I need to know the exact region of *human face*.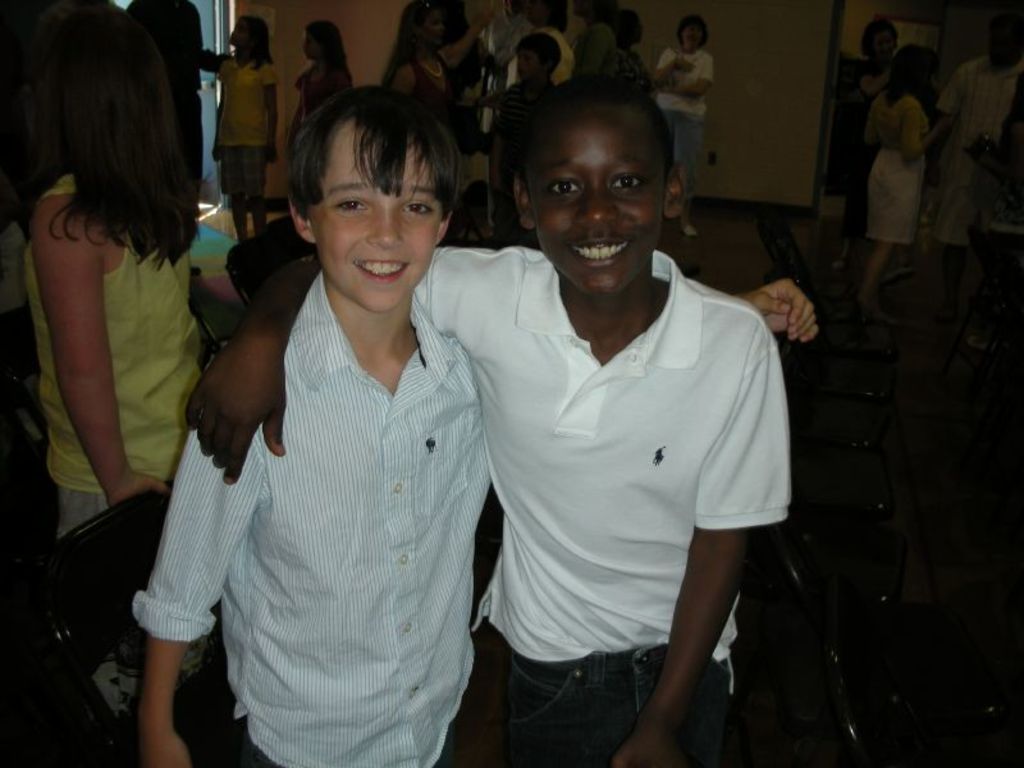
Region: {"left": 529, "top": 118, "right": 667, "bottom": 301}.
